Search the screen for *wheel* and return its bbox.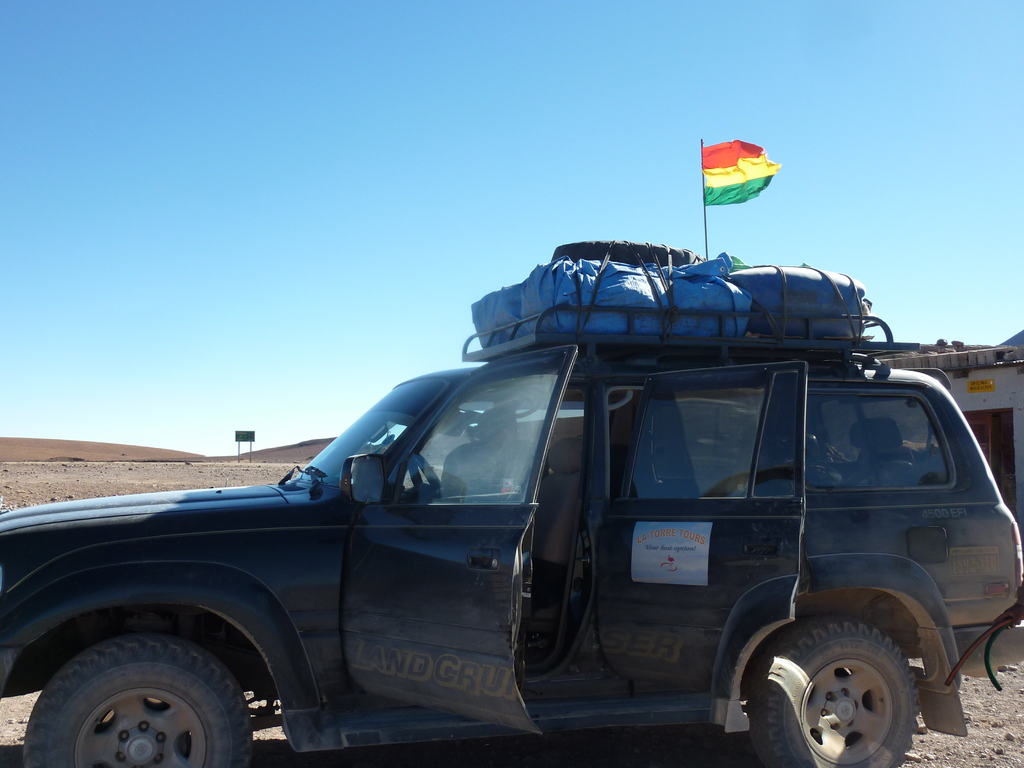
Found: [406,451,446,495].
